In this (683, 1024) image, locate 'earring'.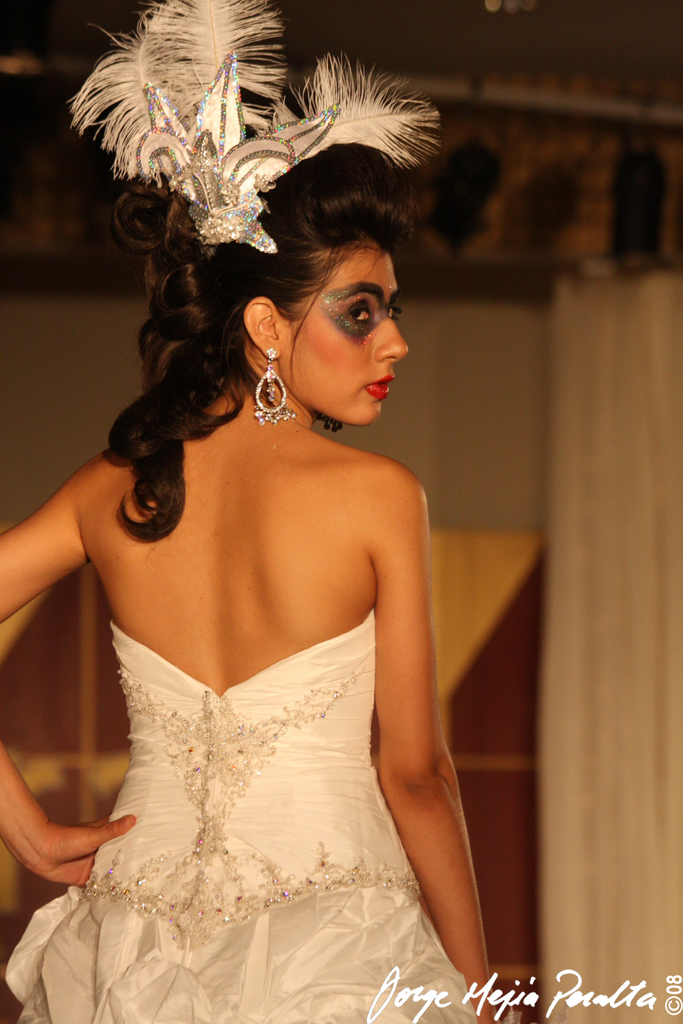
Bounding box: Rect(254, 345, 296, 427).
